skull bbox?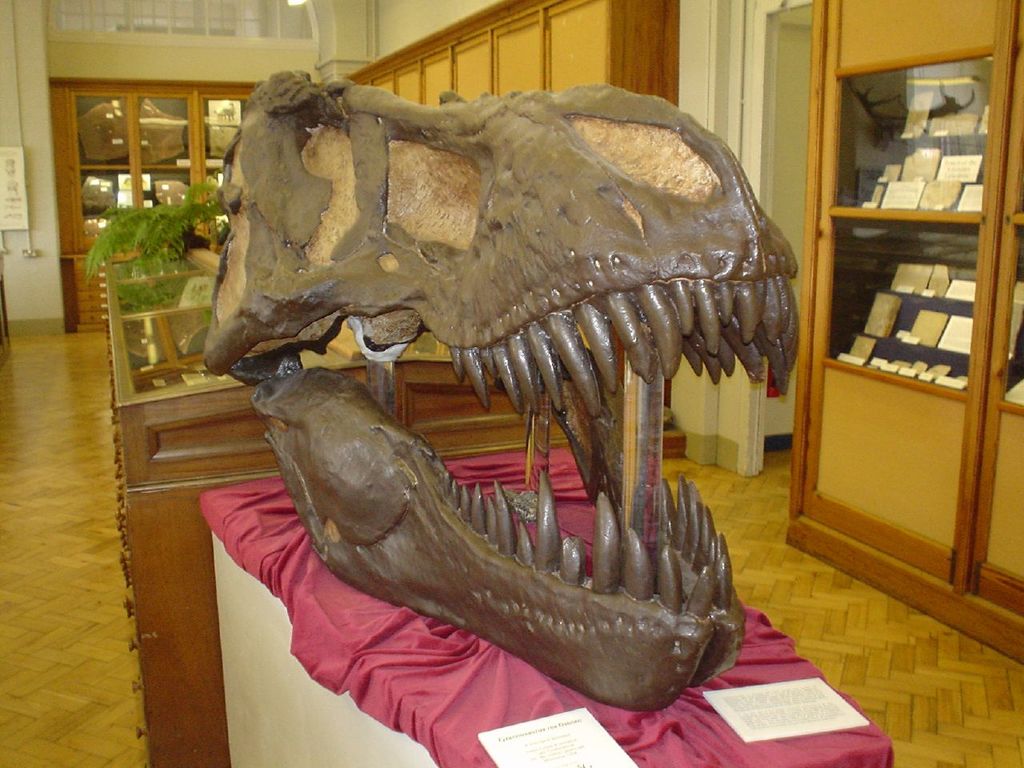
box=[203, 71, 801, 707]
